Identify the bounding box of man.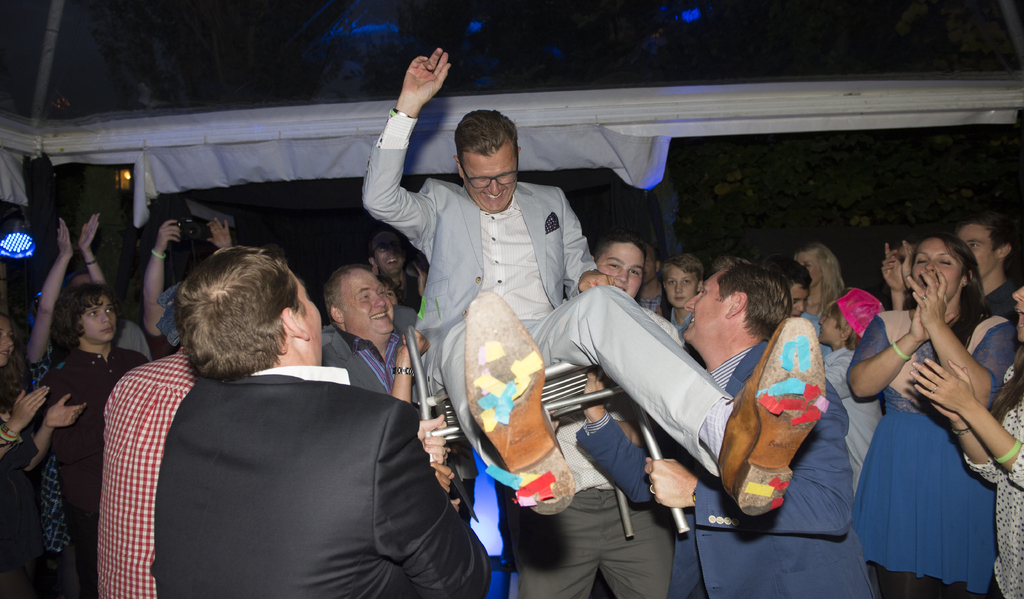
36, 284, 141, 597.
